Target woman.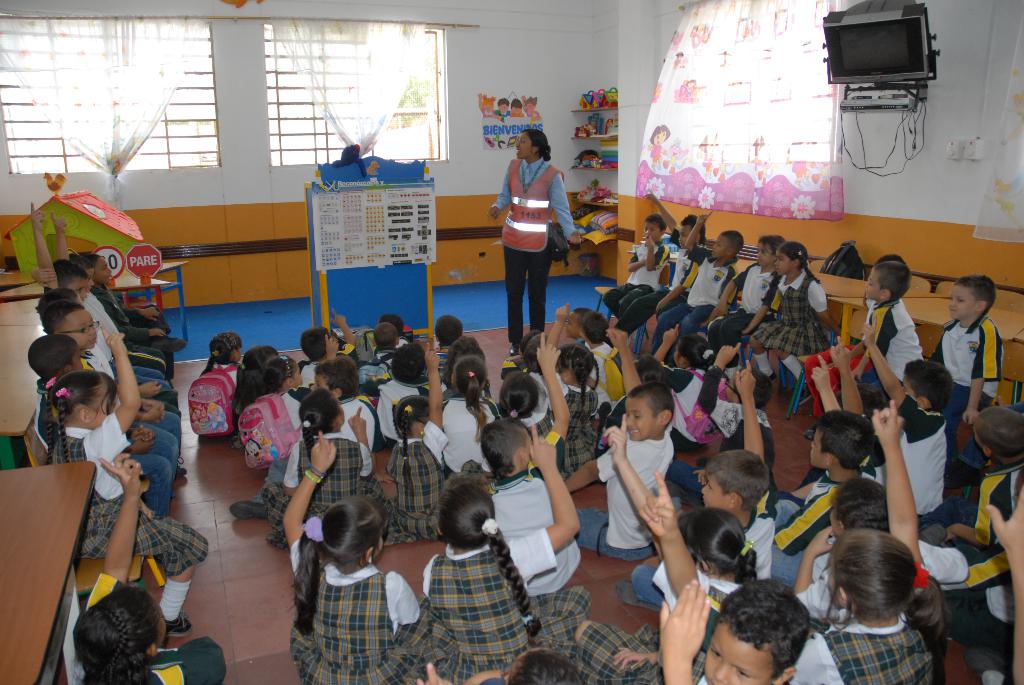
Target region: rect(488, 126, 573, 334).
